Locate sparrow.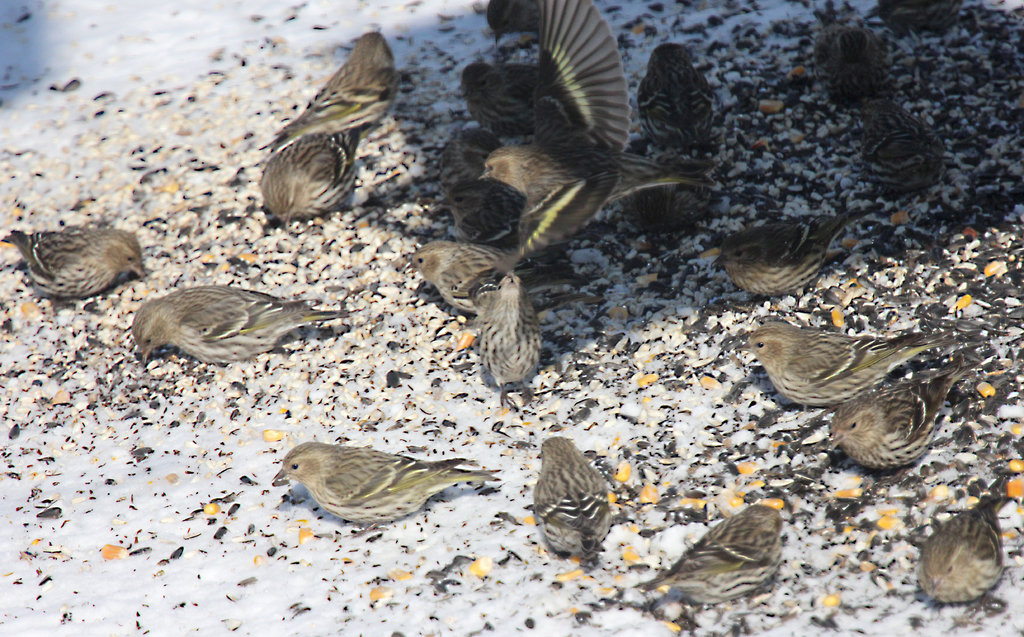
Bounding box: 261:28:399:148.
